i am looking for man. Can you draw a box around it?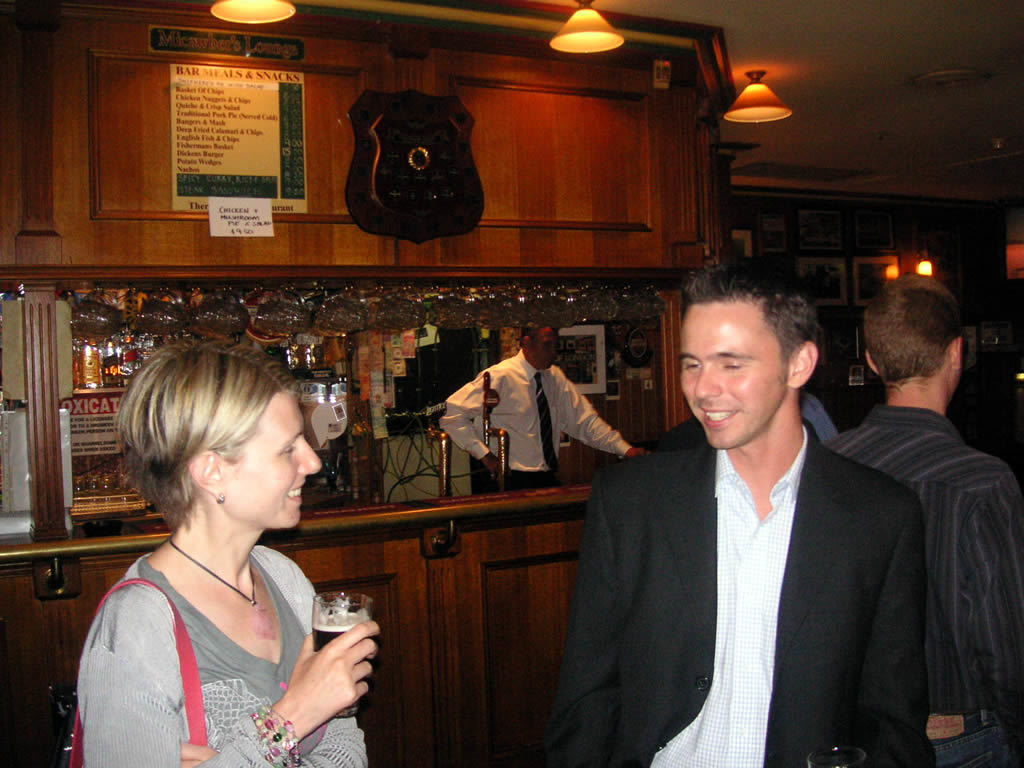
Sure, the bounding box is 800,387,841,443.
